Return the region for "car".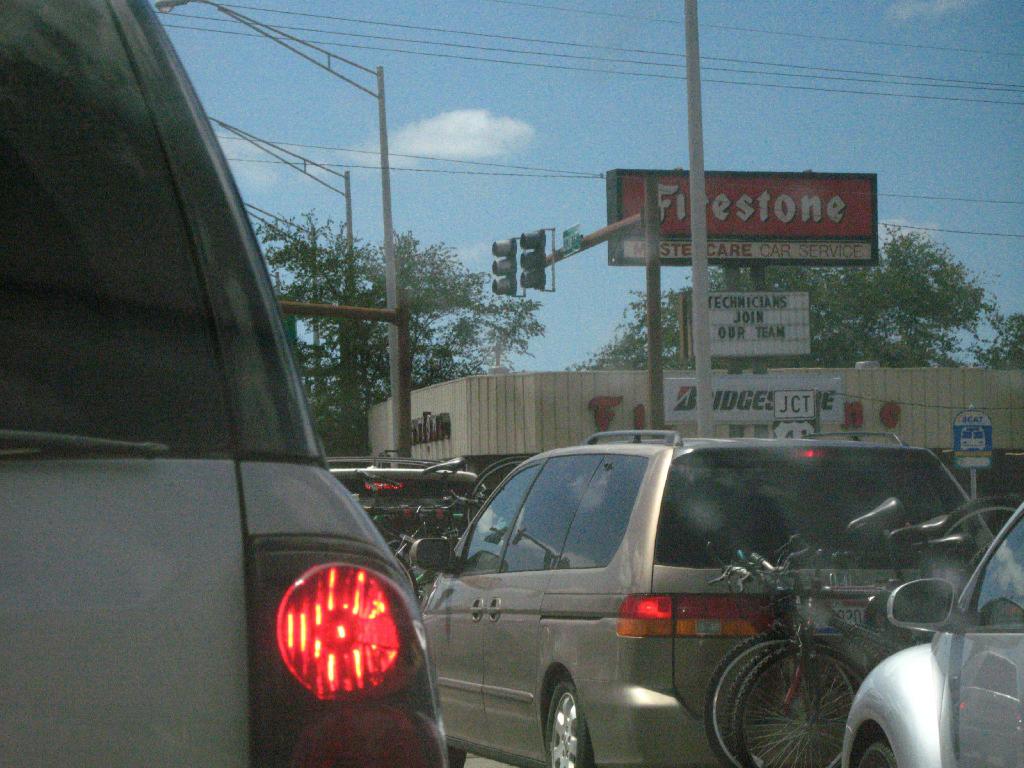
bbox=(378, 433, 972, 767).
